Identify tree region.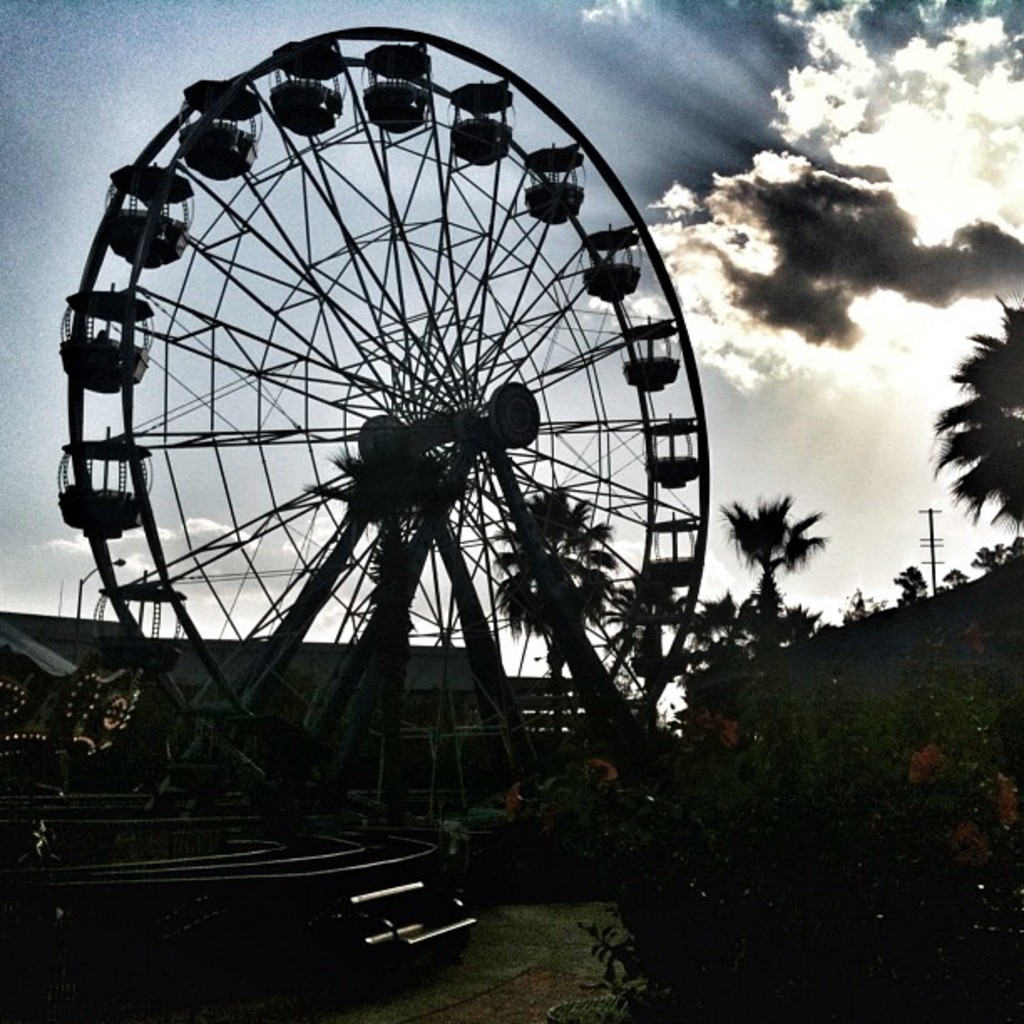
Region: <region>924, 305, 1022, 540</region>.
